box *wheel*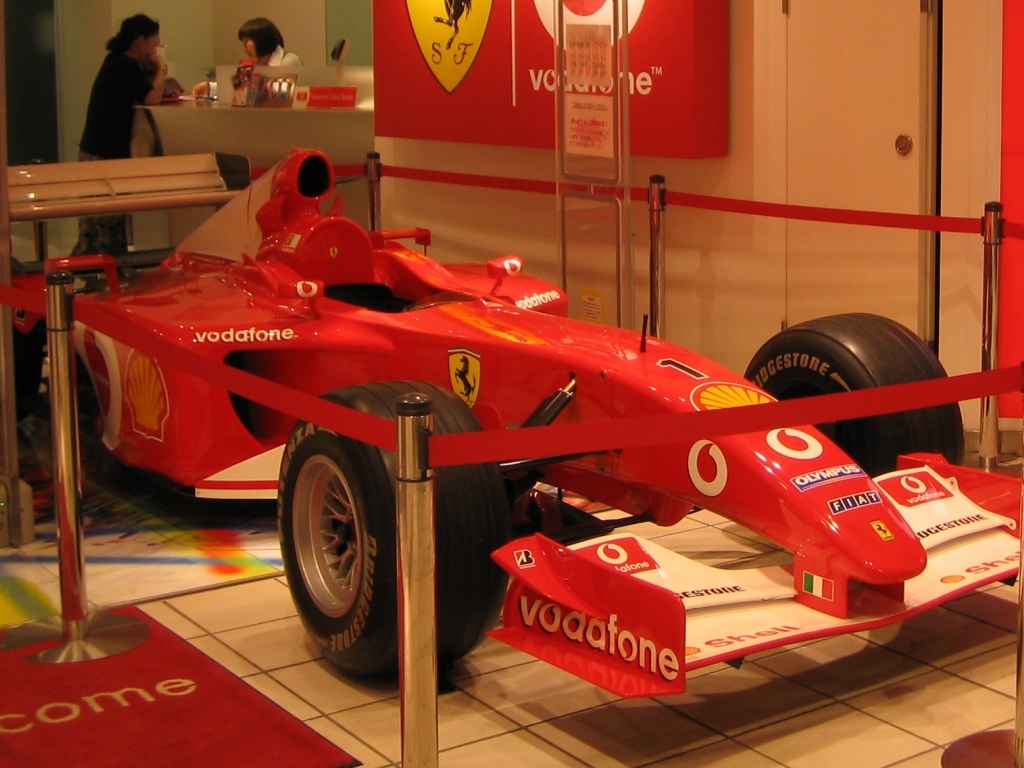
264/416/532/688
